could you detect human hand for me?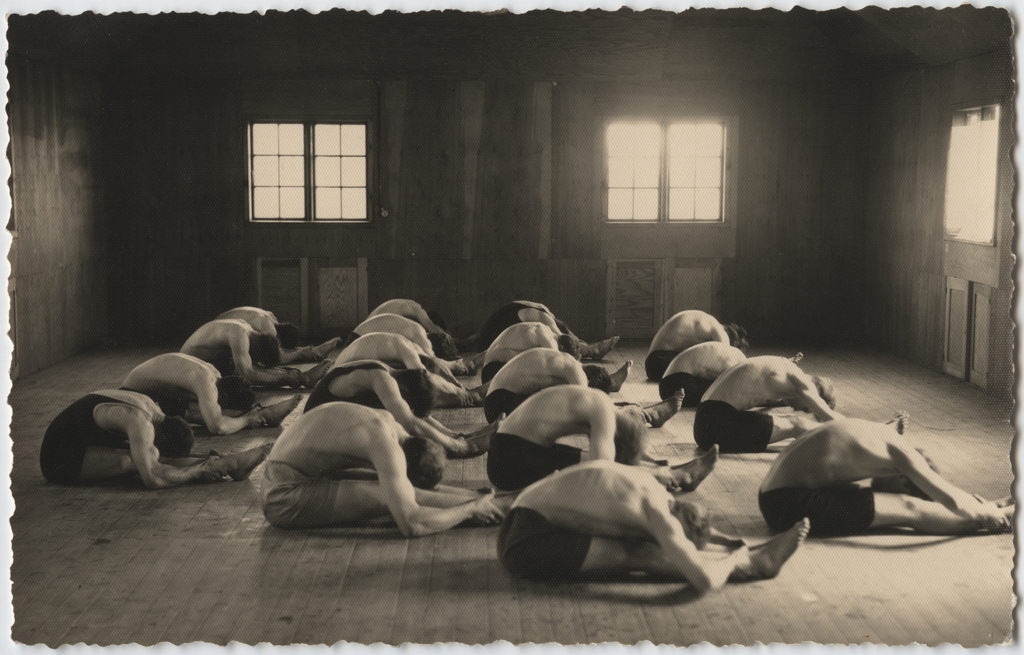
Detection result: detection(653, 464, 679, 487).
